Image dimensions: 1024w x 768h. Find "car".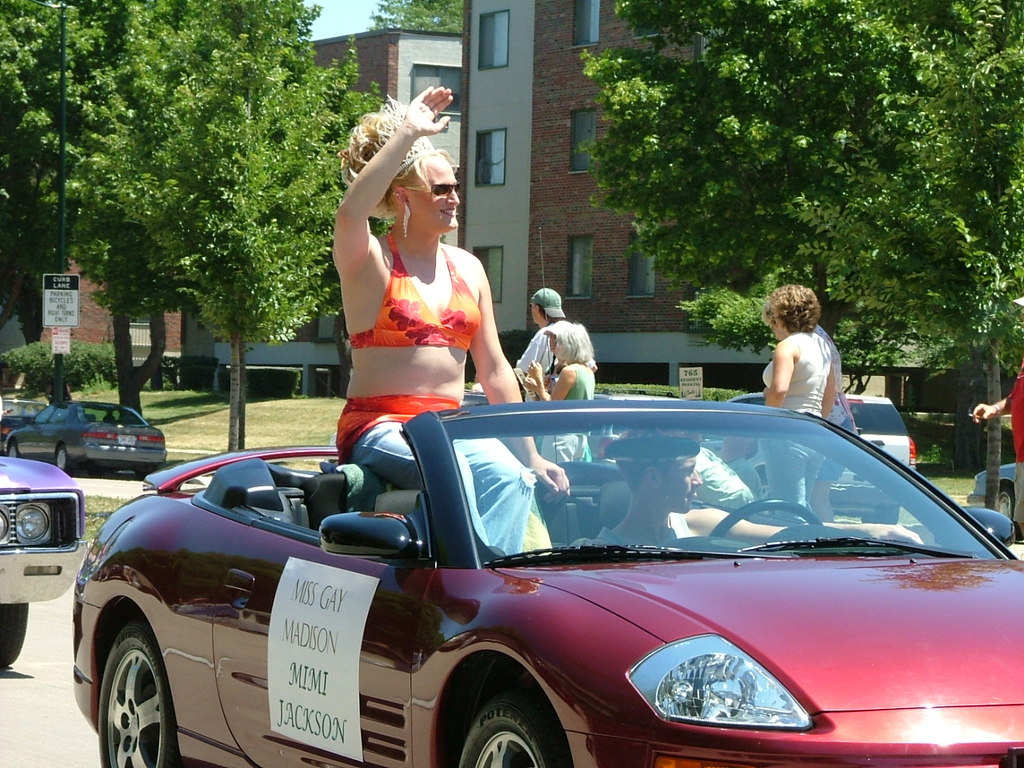
bbox=[60, 394, 1023, 767].
